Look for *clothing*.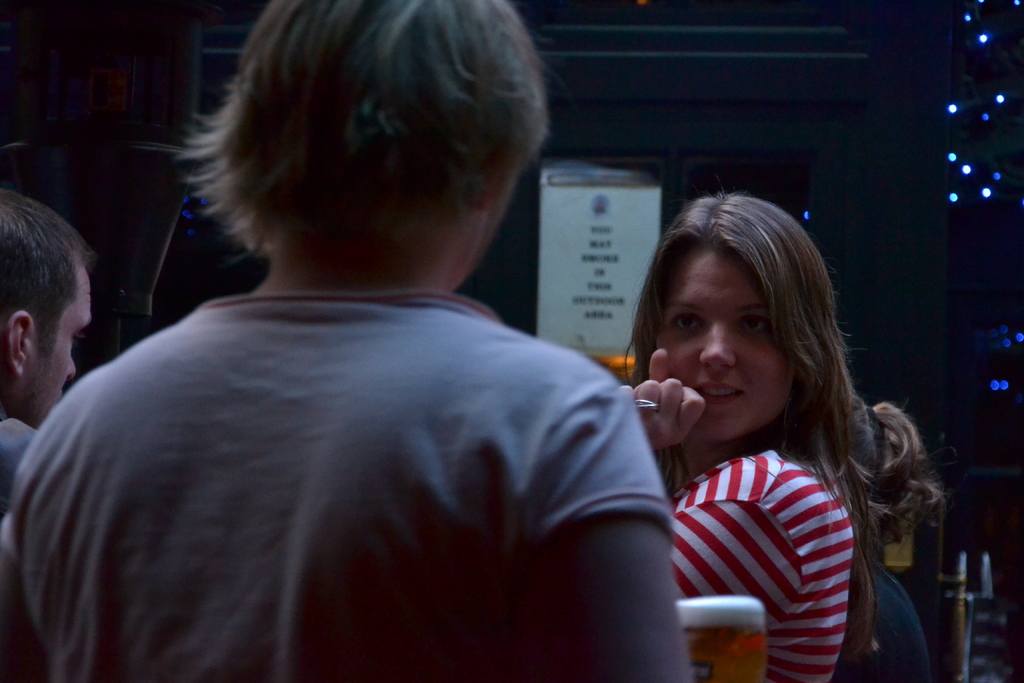
Found: (15, 282, 673, 682).
